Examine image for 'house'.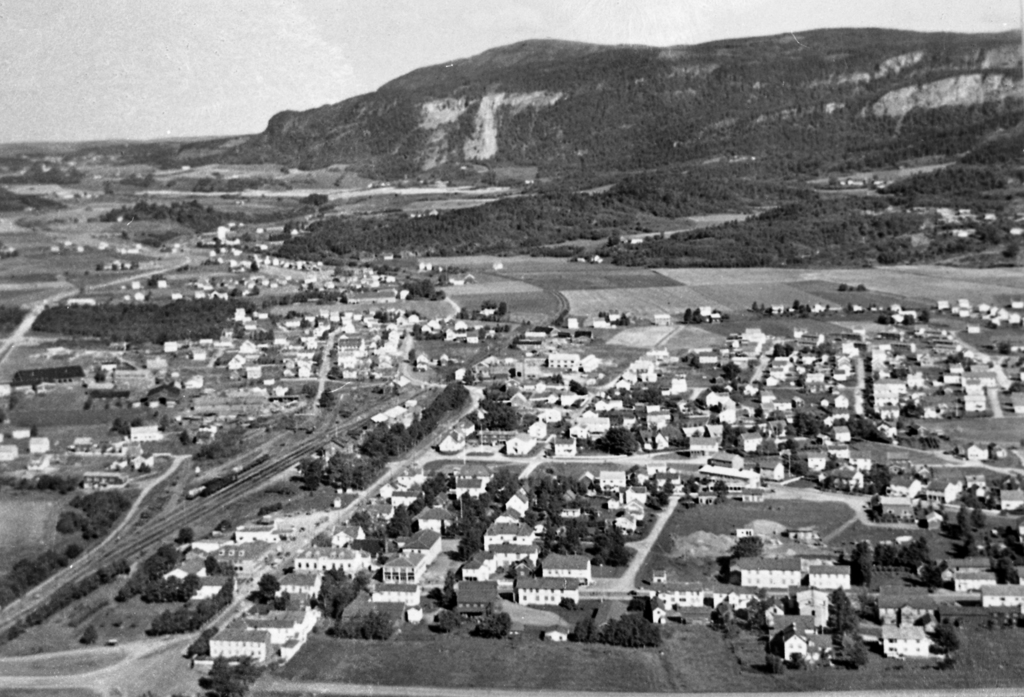
Examination result: (x1=729, y1=552, x2=804, y2=589).
